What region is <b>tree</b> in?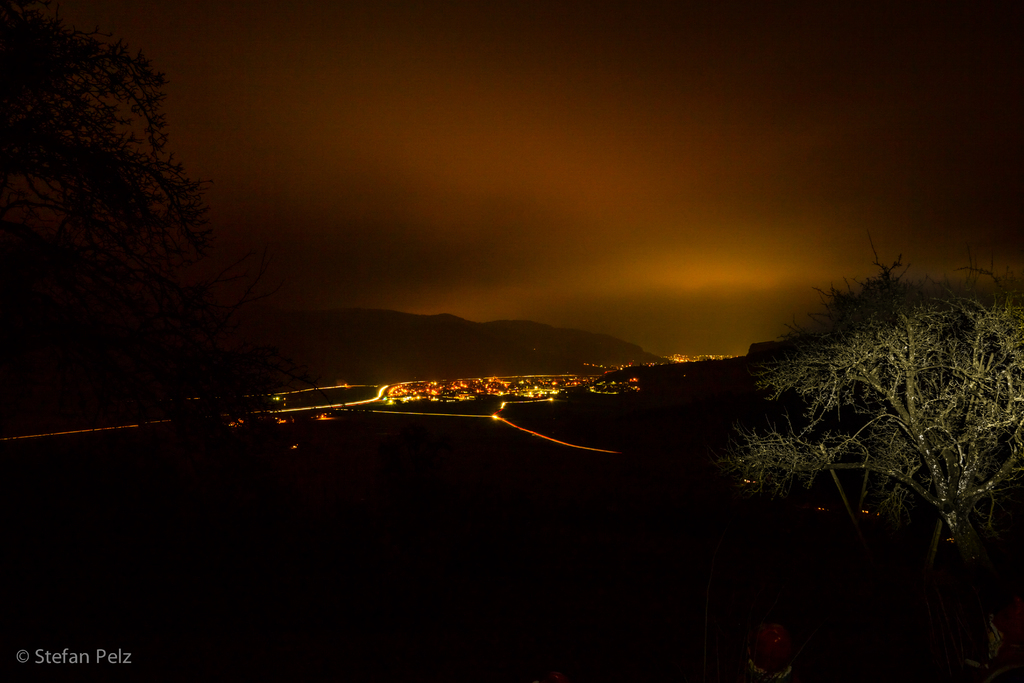
left=708, top=228, right=1019, bottom=591.
